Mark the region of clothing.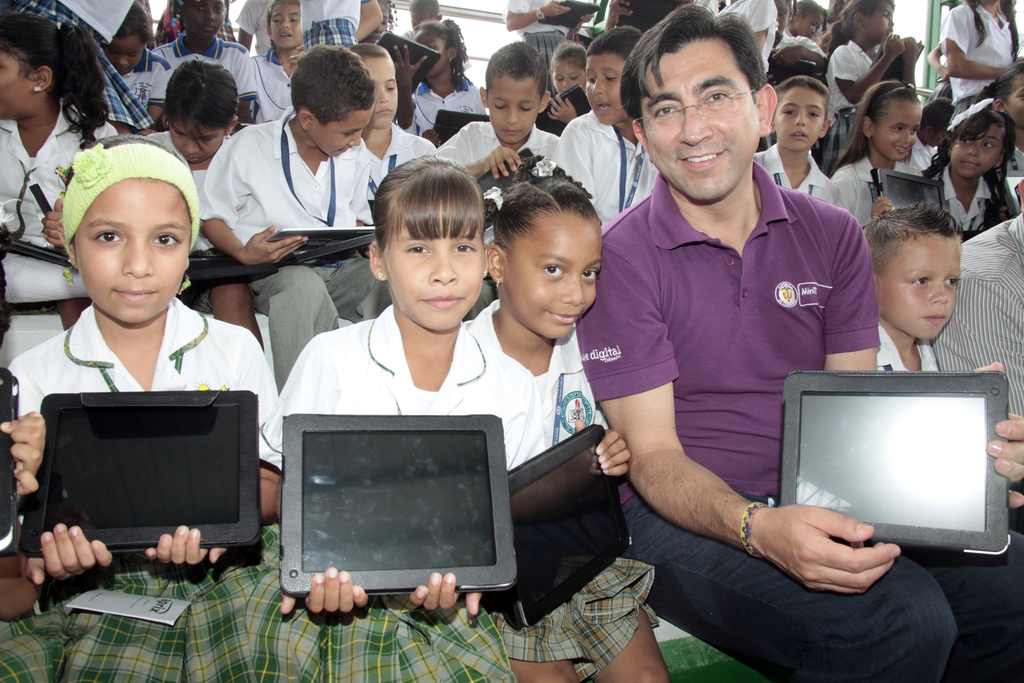
Region: {"left": 545, "top": 109, "right": 666, "bottom": 225}.
